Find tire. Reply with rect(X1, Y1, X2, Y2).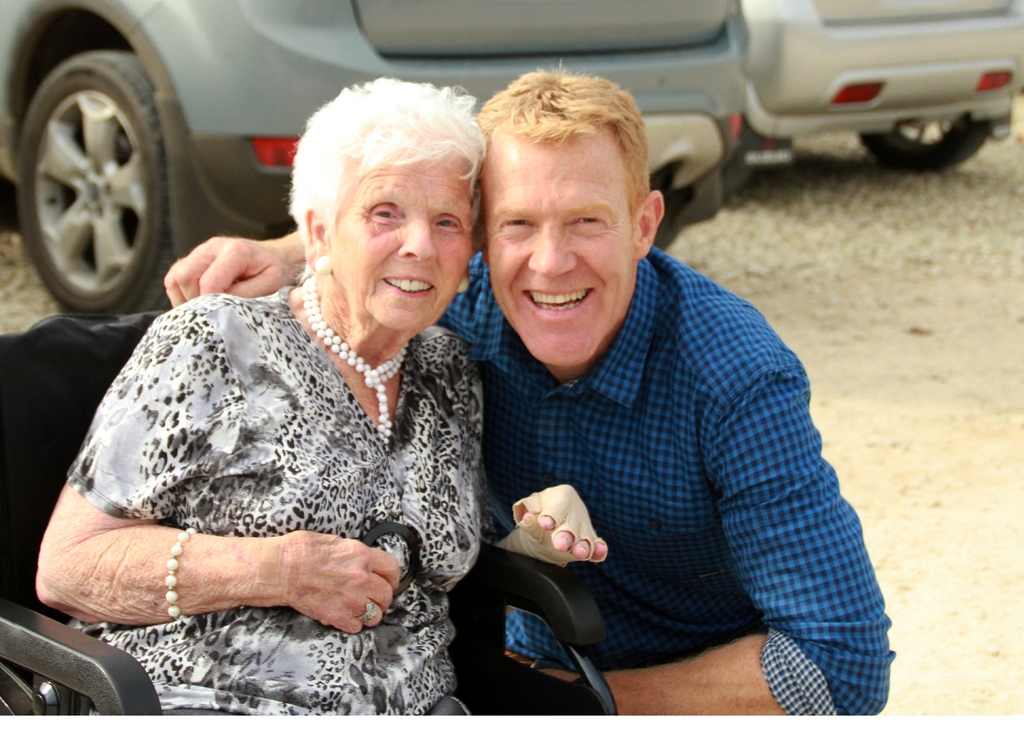
rect(855, 115, 995, 172).
